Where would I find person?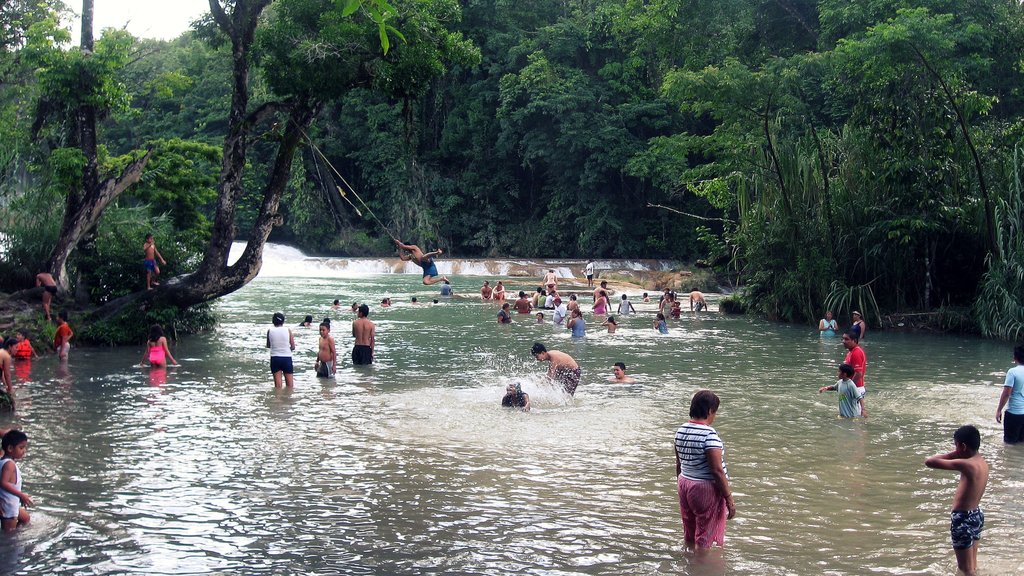
At <region>491, 279, 508, 300</region>.
